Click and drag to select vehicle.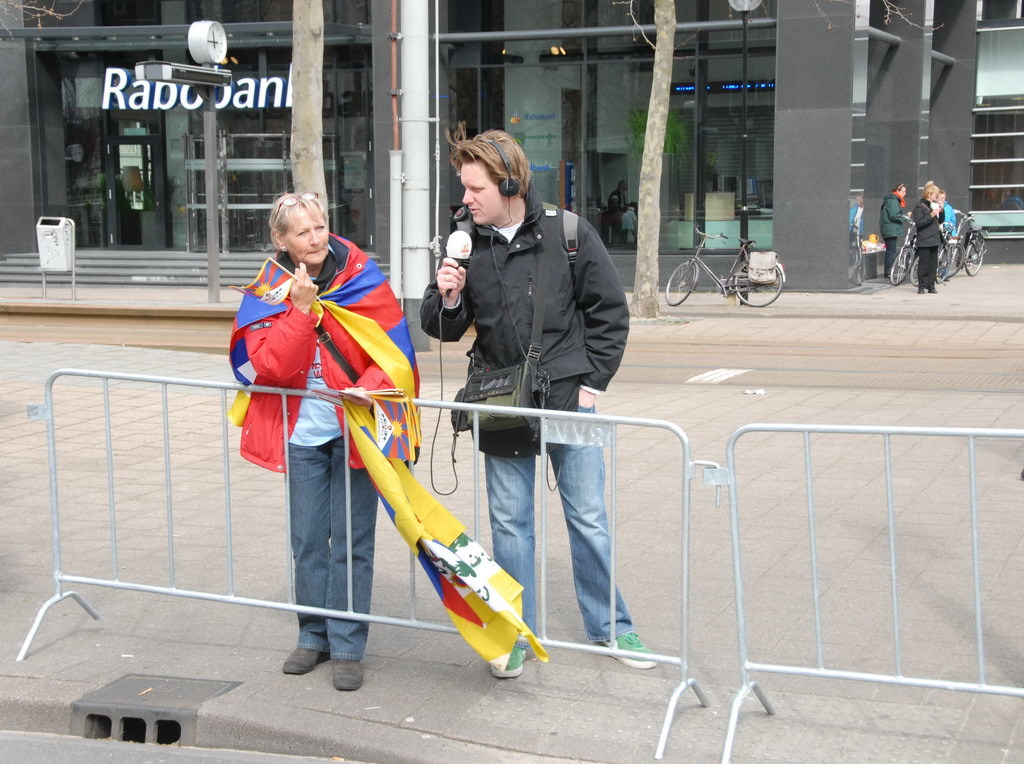
Selection: x1=945, y1=210, x2=987, y2=275.
